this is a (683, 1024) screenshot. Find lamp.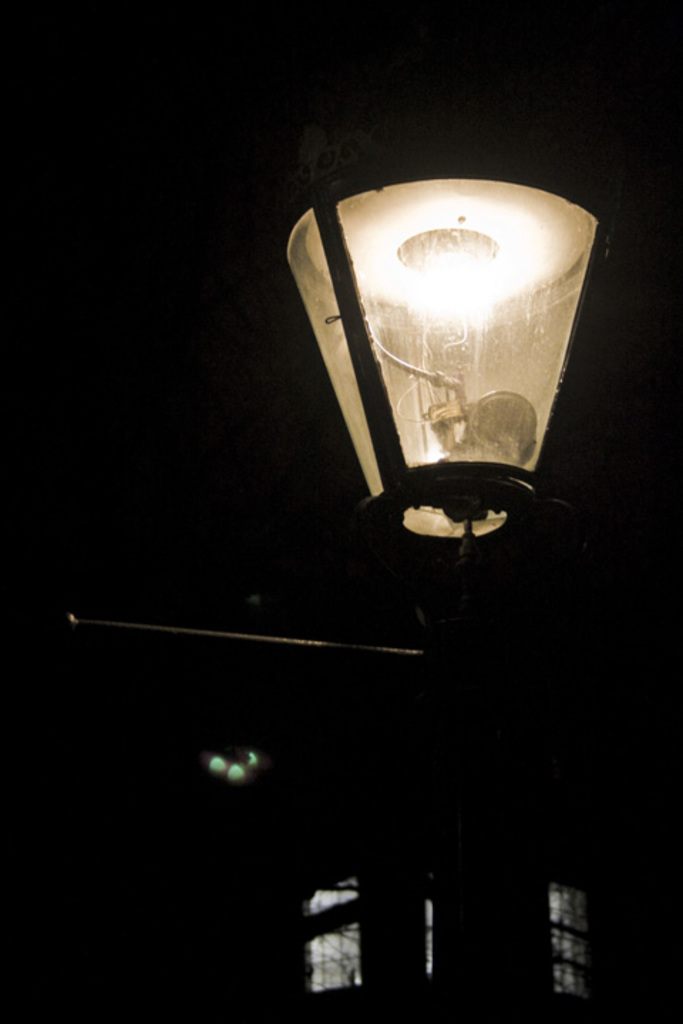
Bounding box: left=287, top=97, right=610, bottom=707.
